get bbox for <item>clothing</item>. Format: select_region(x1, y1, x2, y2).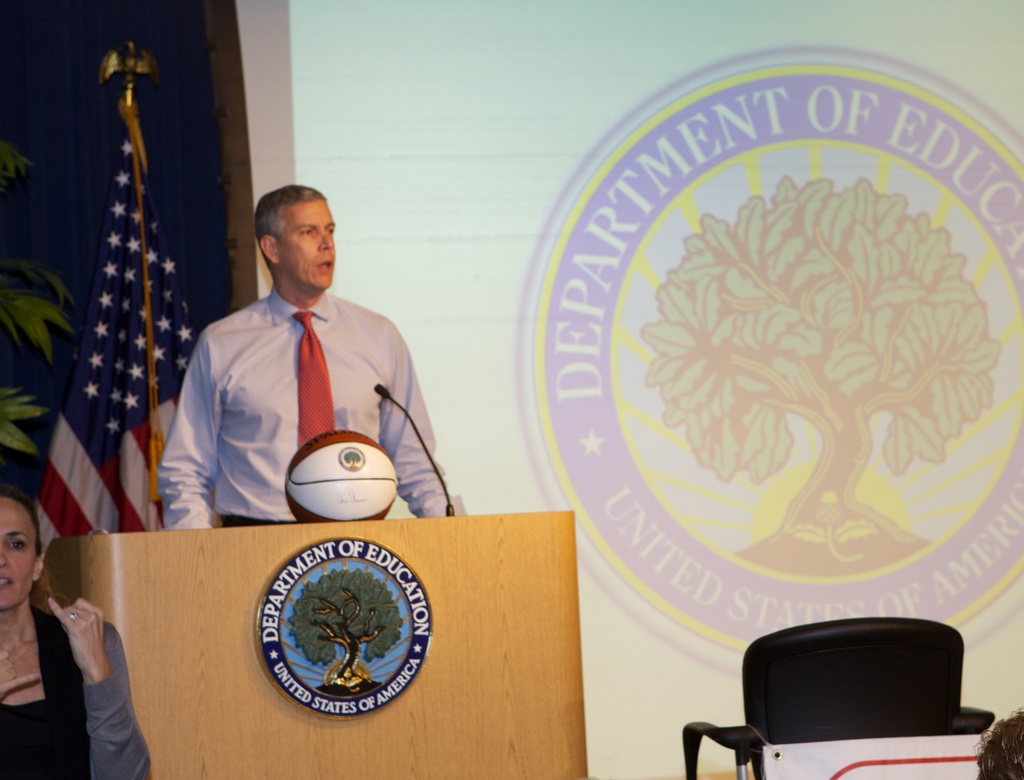
select_region(182, 282, 447, 521).
